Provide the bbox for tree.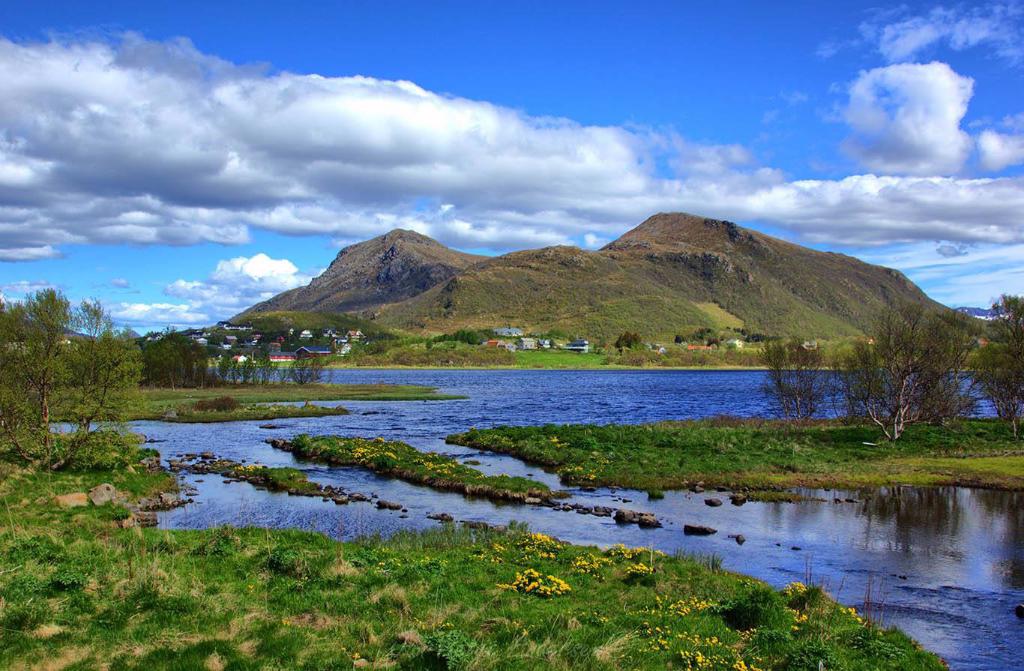
[x1=154, y1=322, x2=314, y2=396].
